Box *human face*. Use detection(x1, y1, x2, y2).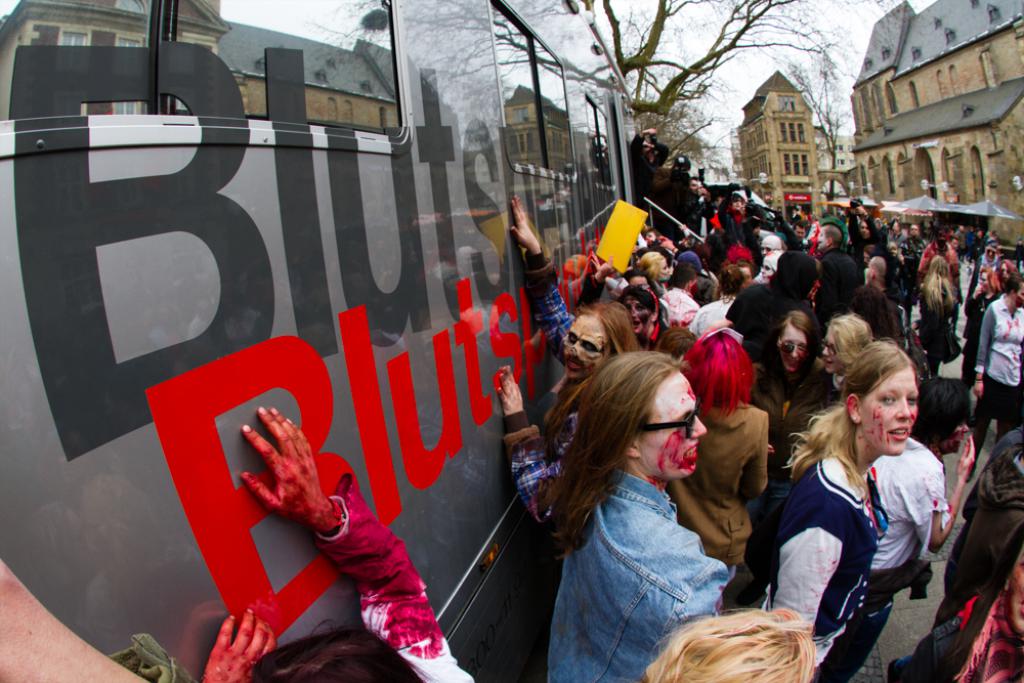
detection(559, 313, 607, 377).
